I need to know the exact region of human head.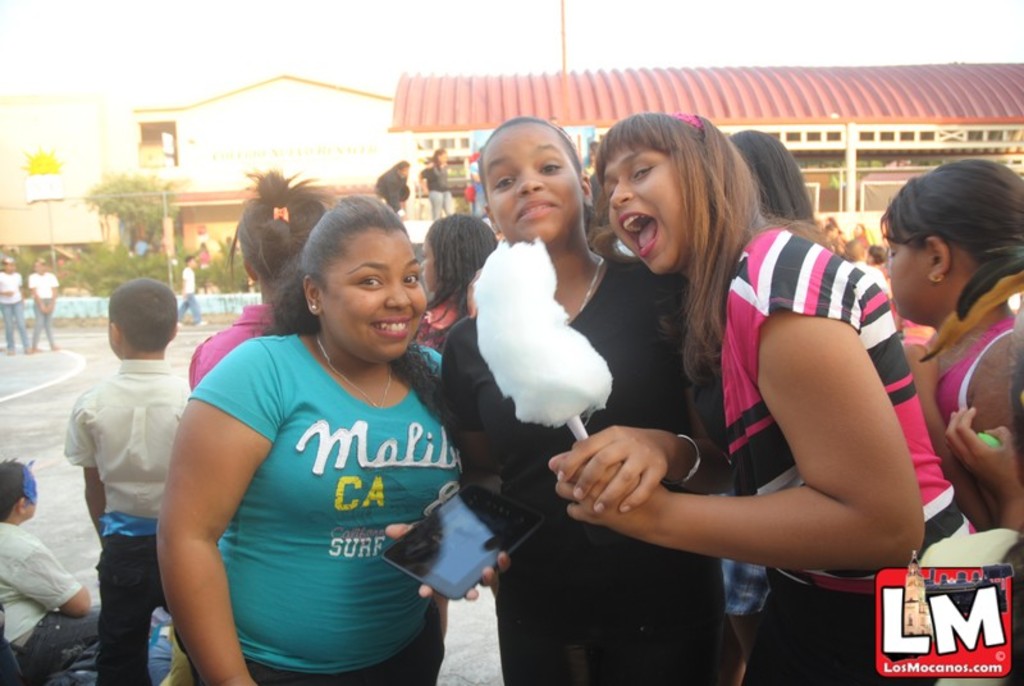
Region: (left=881, top=159, right=1023, bottom=328).
